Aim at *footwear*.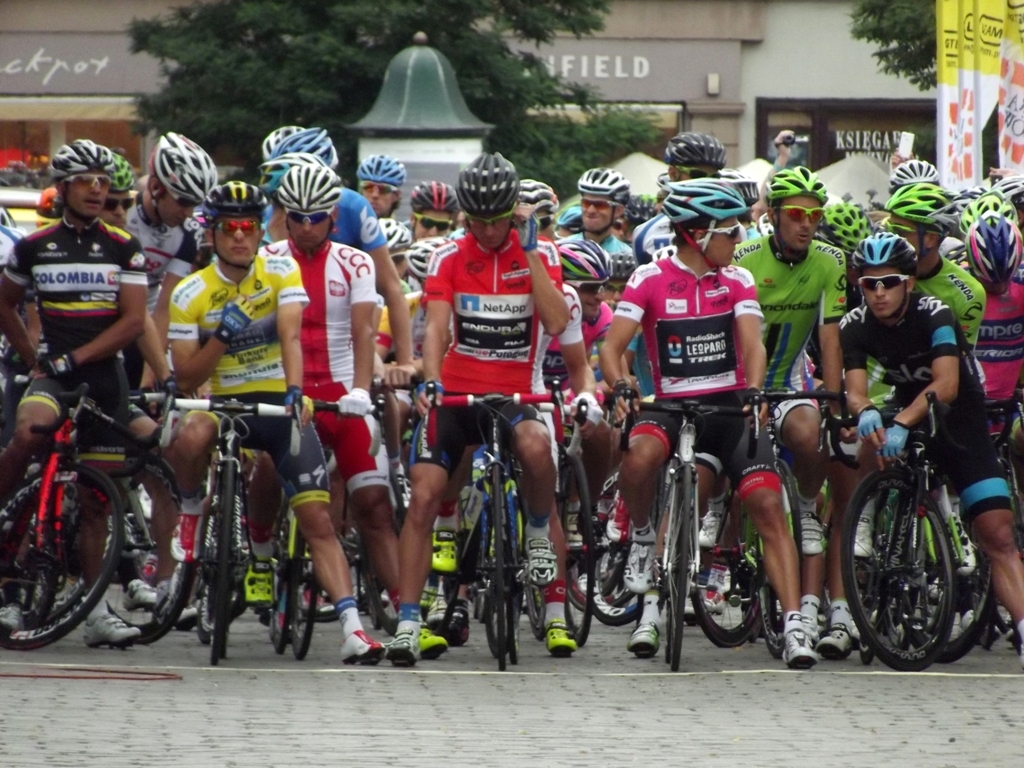
Aimed at Rect(545, 619, 577, 654).
